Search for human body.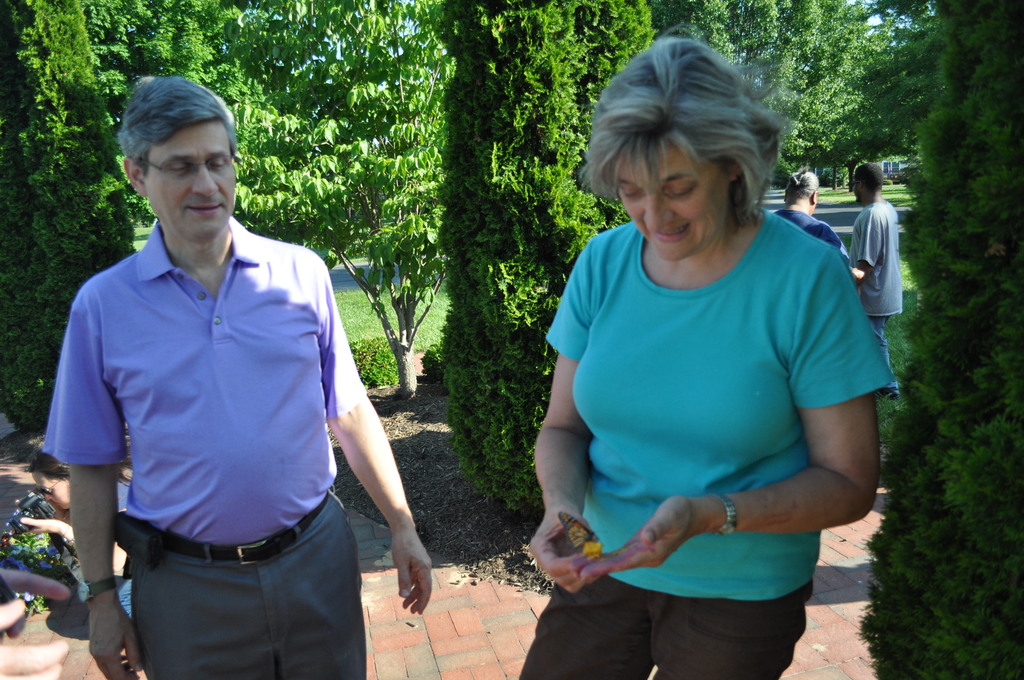
Found at (38, 67, 435, 679).
